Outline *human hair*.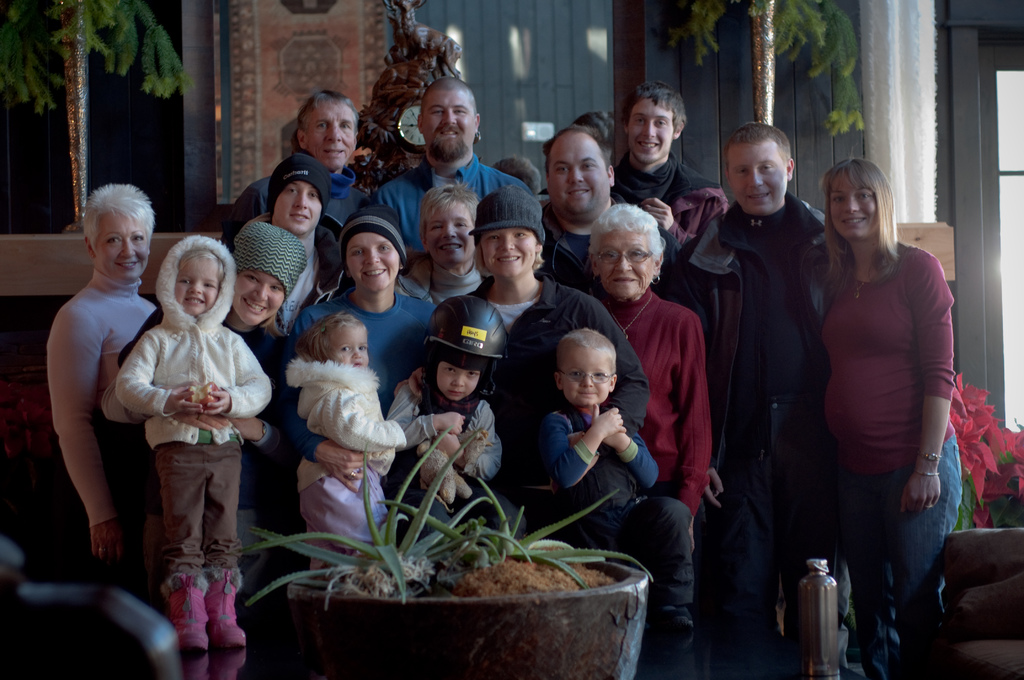
Outline: select_region(472, 242, 546, 278).
